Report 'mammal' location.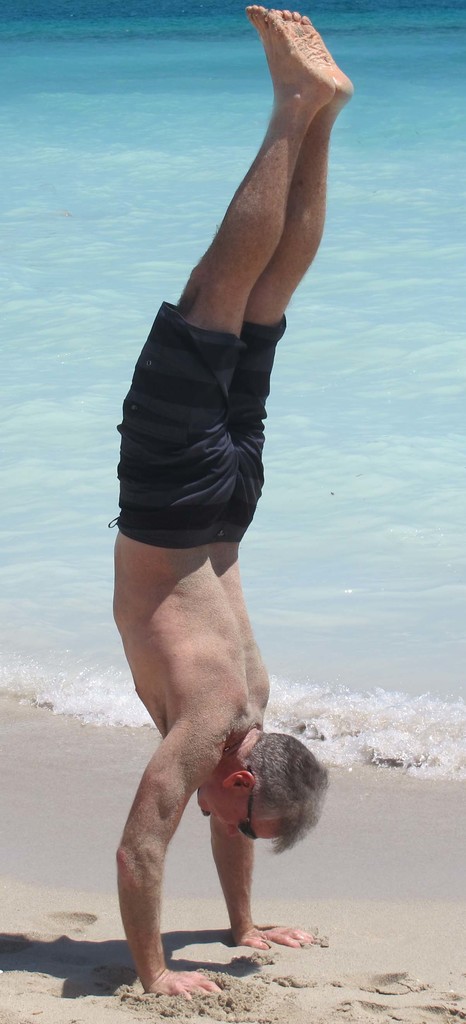
Report: left=95, top=68, right=351, bottom=934.
